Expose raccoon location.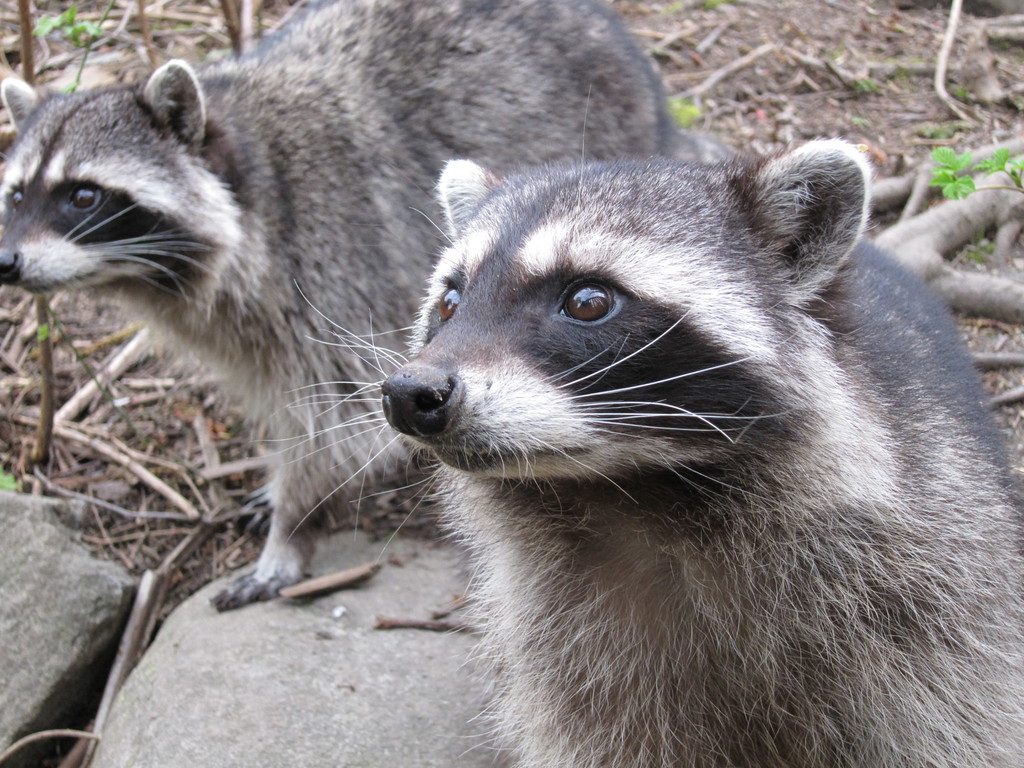
Exposed at bbox=(0, 0, 681, 614).
